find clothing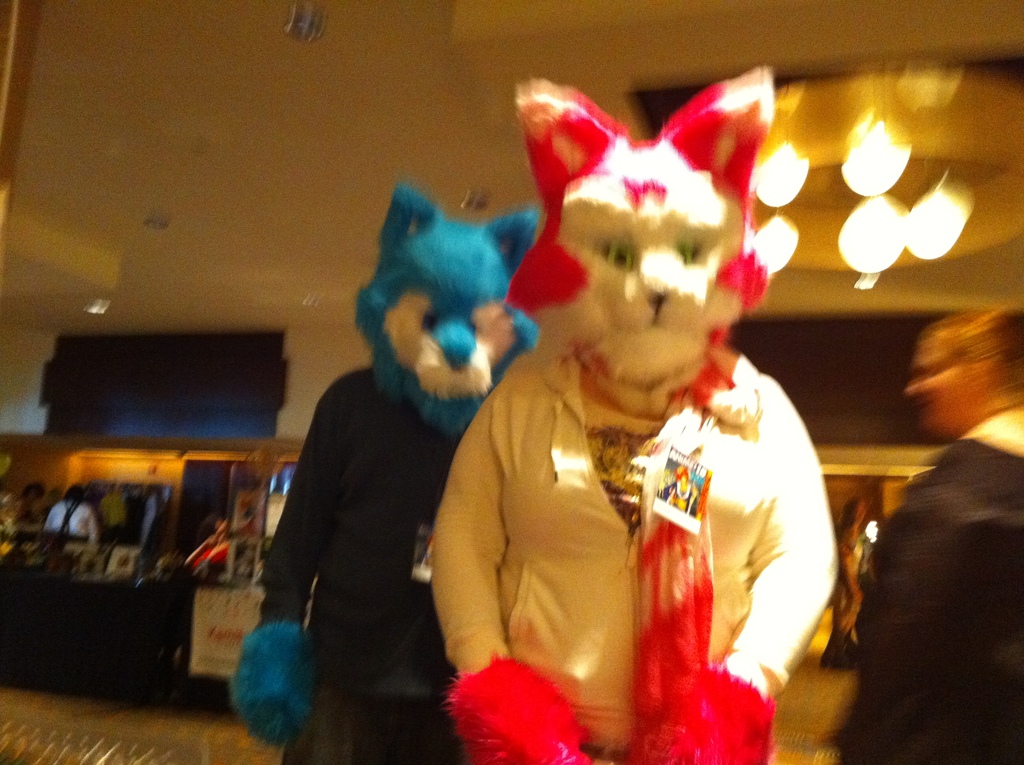
left=442, top=285, right=833, bottom=738
